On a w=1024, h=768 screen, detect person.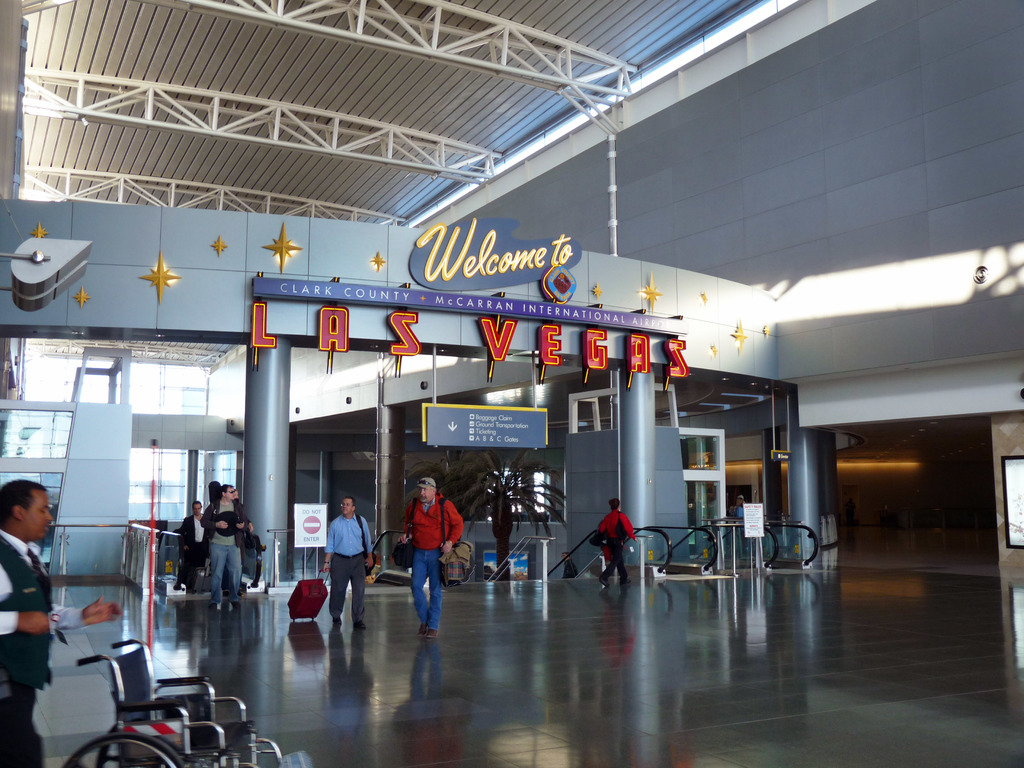
181 495 207 591.
